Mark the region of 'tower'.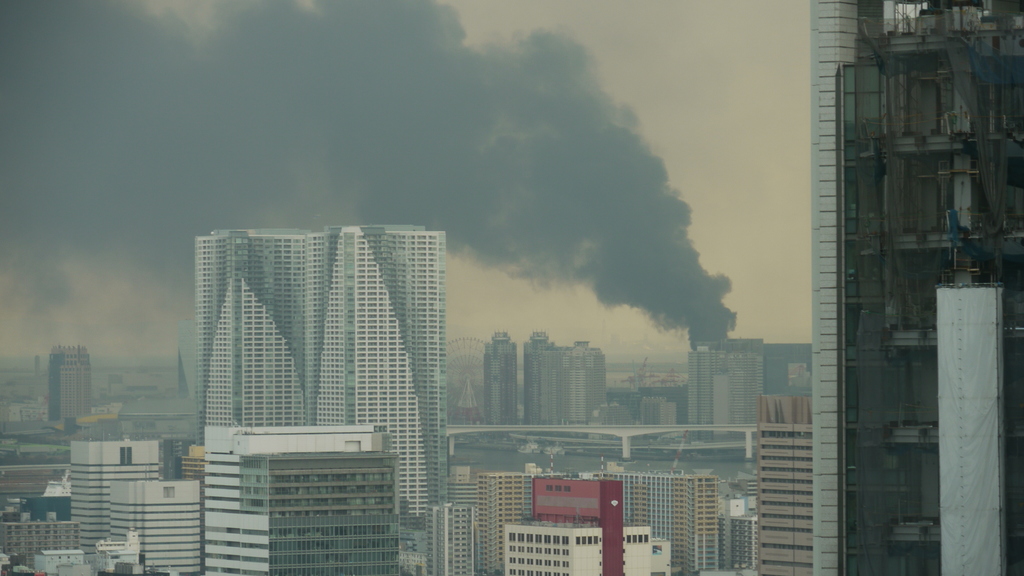
Region: bbox(66, 439, 161, 562).
